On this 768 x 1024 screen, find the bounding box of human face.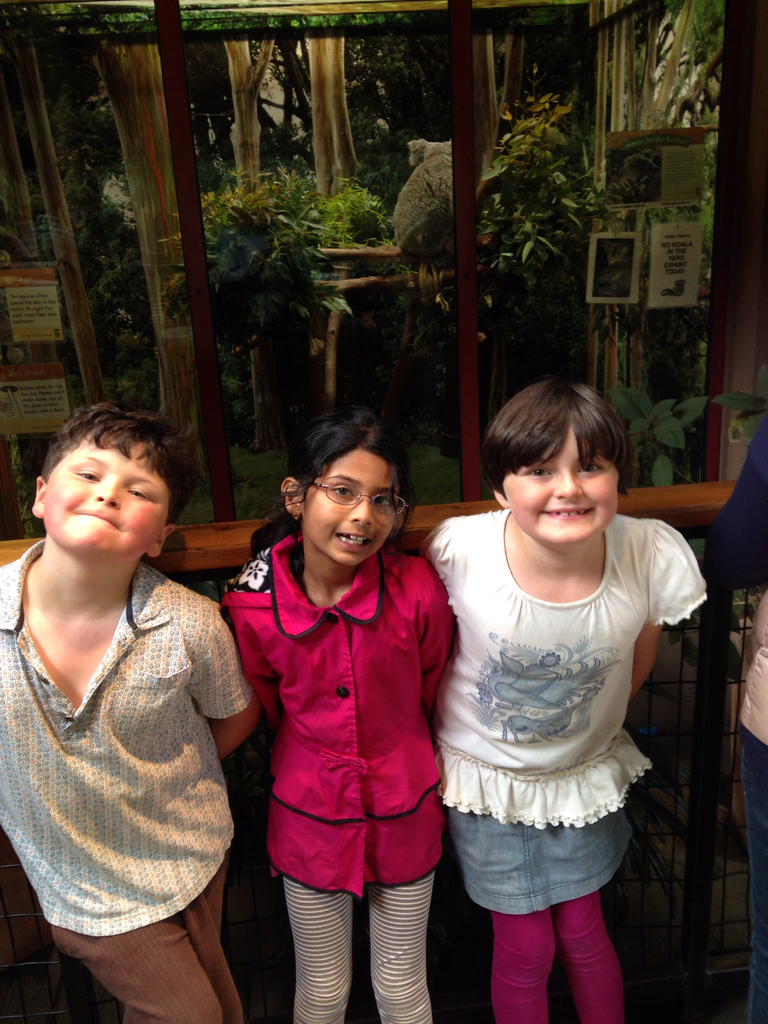
Bounding box: region(499, 433, 621, 550).
